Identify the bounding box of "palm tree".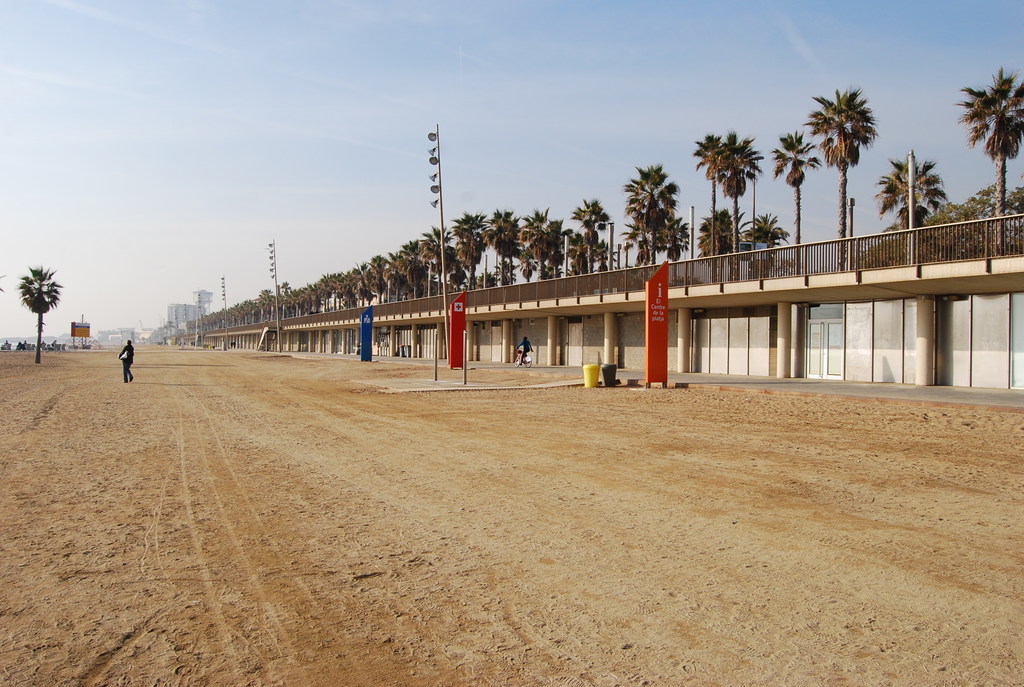
<bbox>698, 133, 758, 280</bbox>.
